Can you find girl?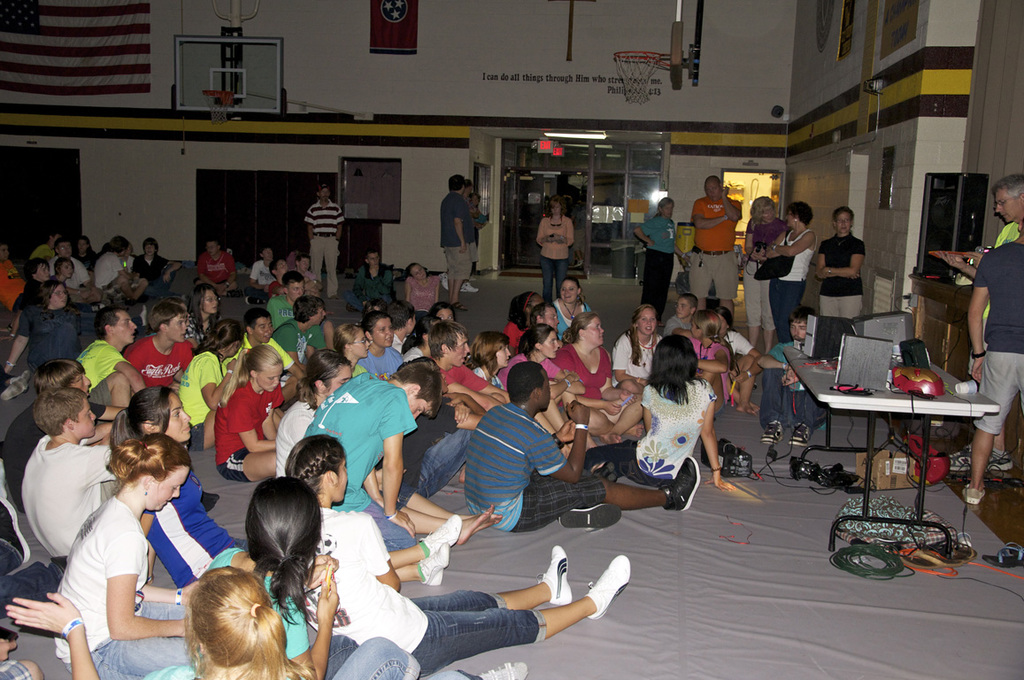
Yes, bounding box: box=[503, 289, 546, 357].
